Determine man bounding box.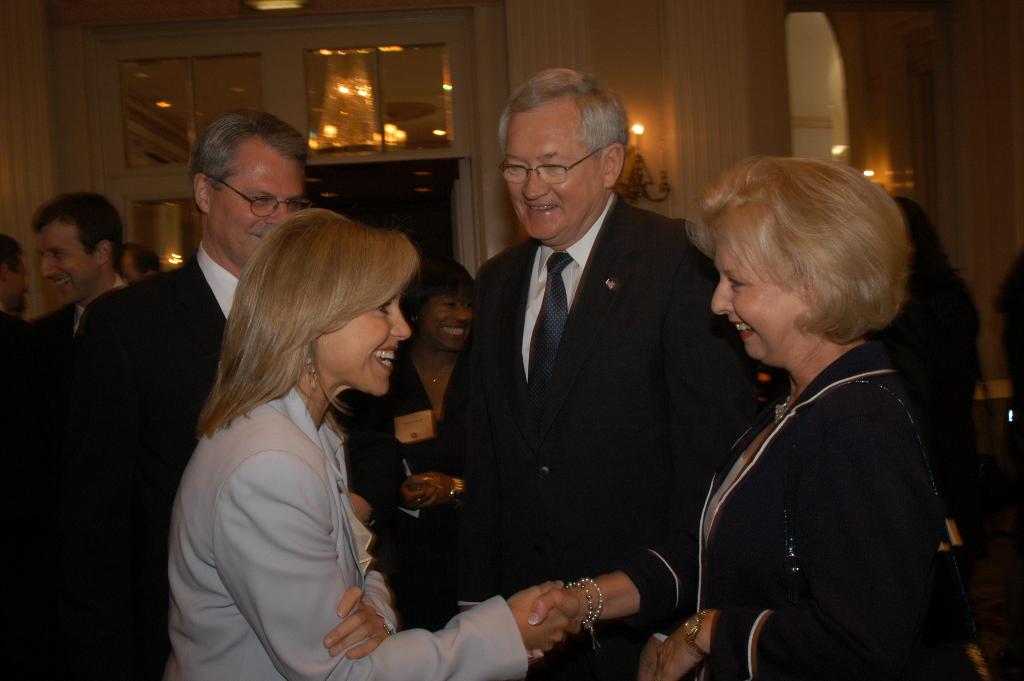
Determined: x1=120 y1=242 x2=163 y2=288.
